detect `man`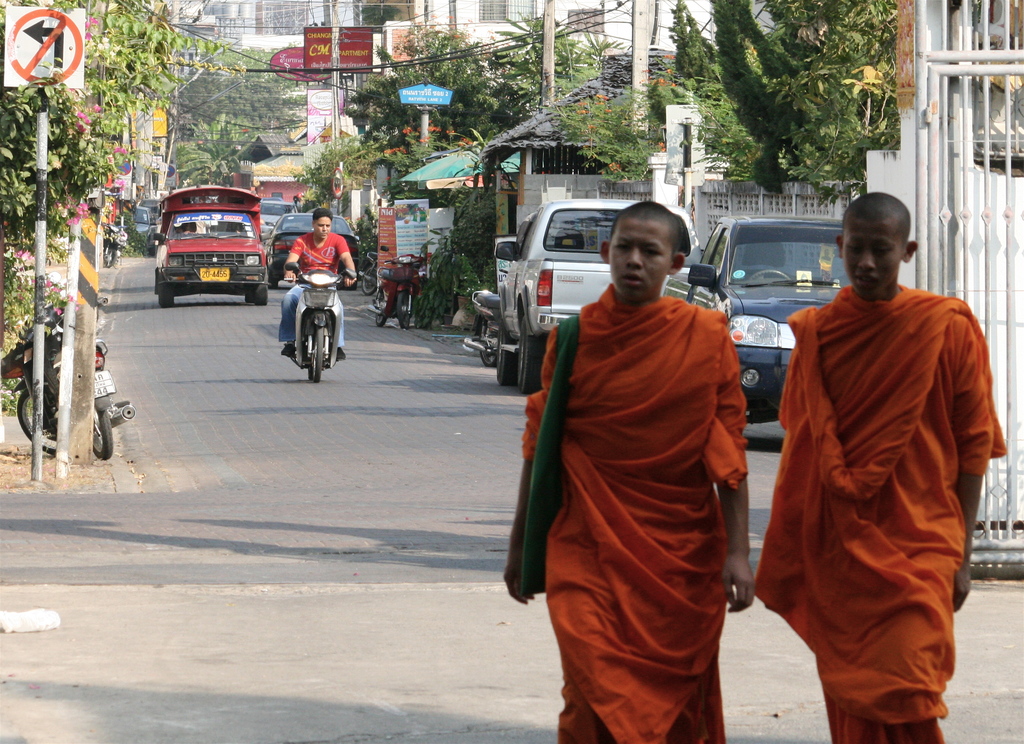
<box>500,200,755,743</box>
